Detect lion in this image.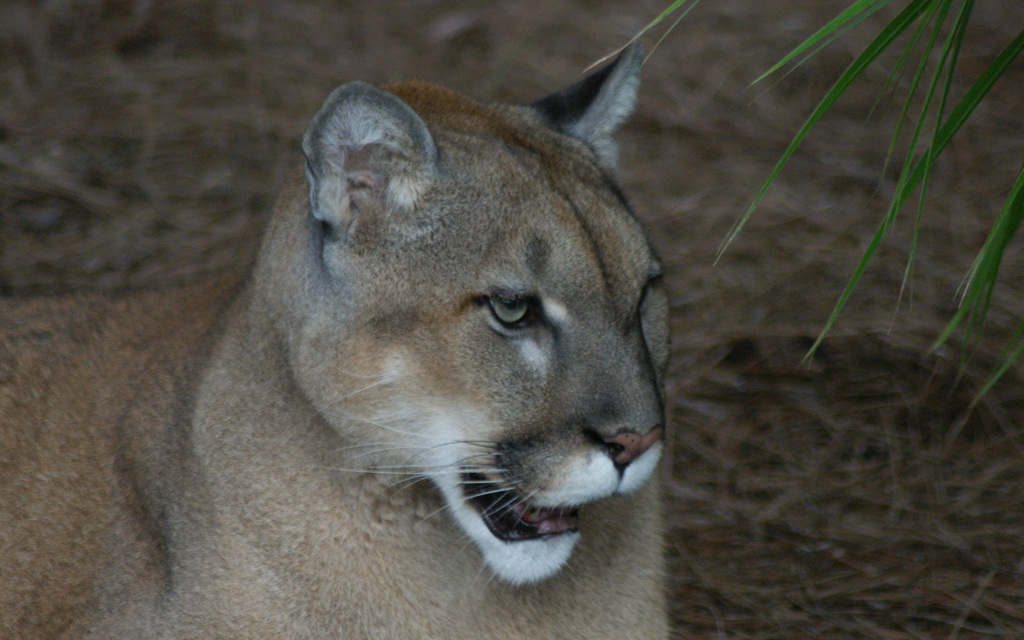
Detection: x1=0, y1=45, x2=668, y2=639.
